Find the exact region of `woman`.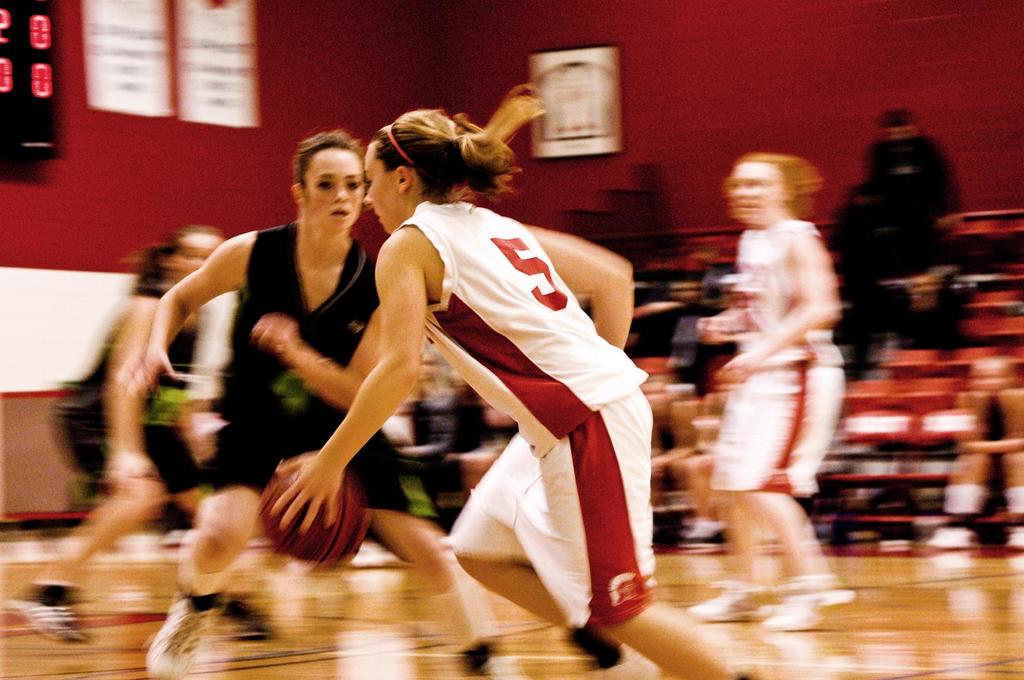
Exact region: box=[147, 130, 532, 679].
